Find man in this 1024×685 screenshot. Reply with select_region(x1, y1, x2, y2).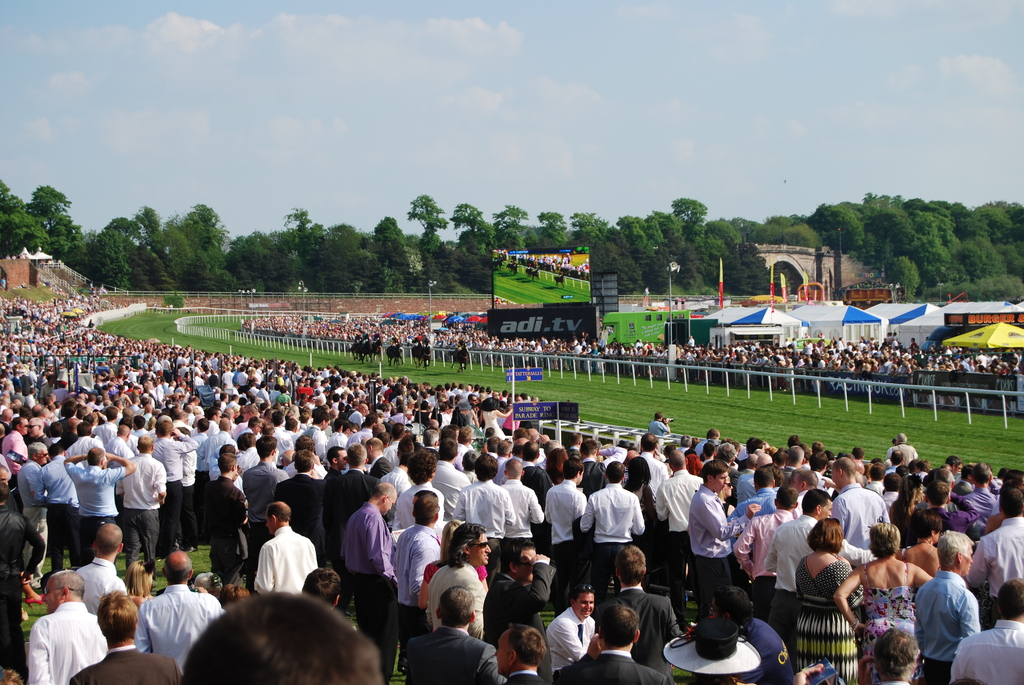
select_region(0, 418, 30, 470).
